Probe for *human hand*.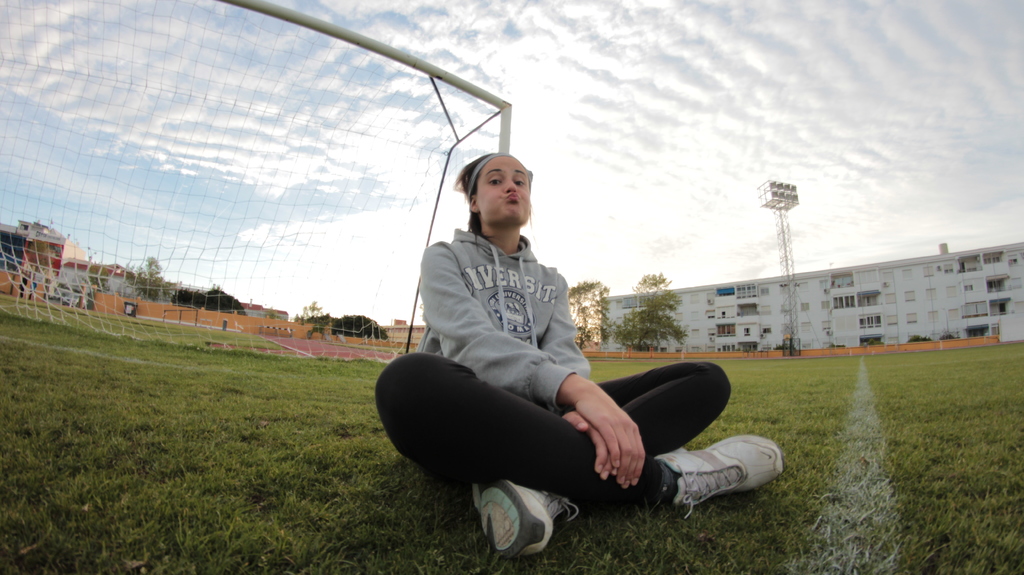
Probe result: box(564, 411, 621, 484).
